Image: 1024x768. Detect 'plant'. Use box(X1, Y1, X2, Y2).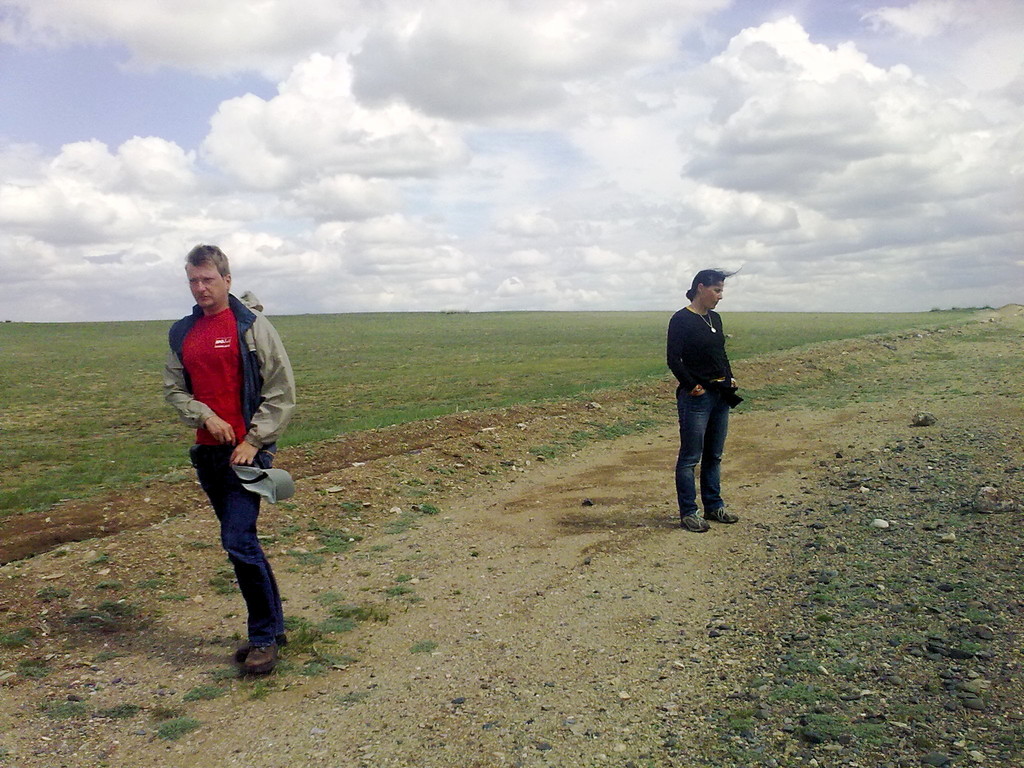
box(357, 542, 392, 559).
